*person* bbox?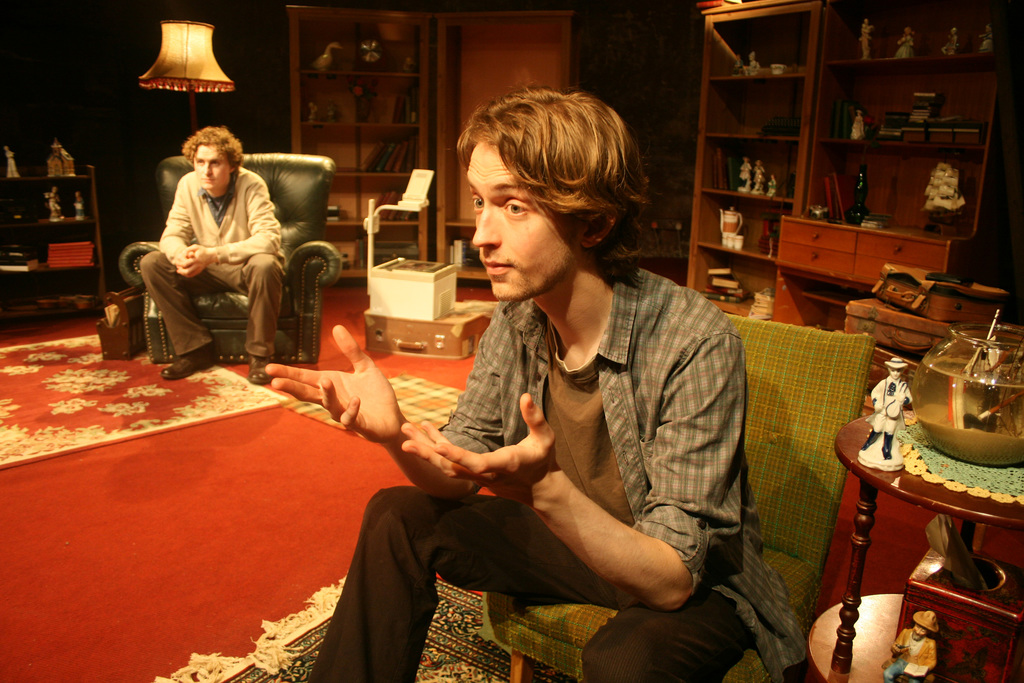
{"left": 974, "top": 23, "right": 993, "bottom": 55}
